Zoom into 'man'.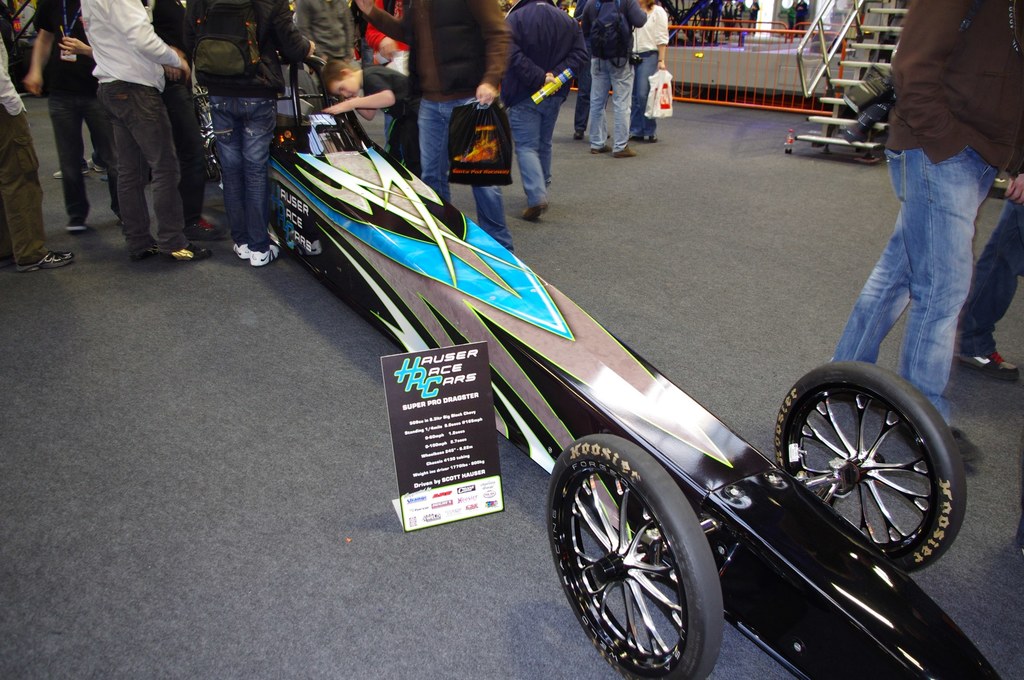
Zoom target: Rect(580, 0, 648, 160).
